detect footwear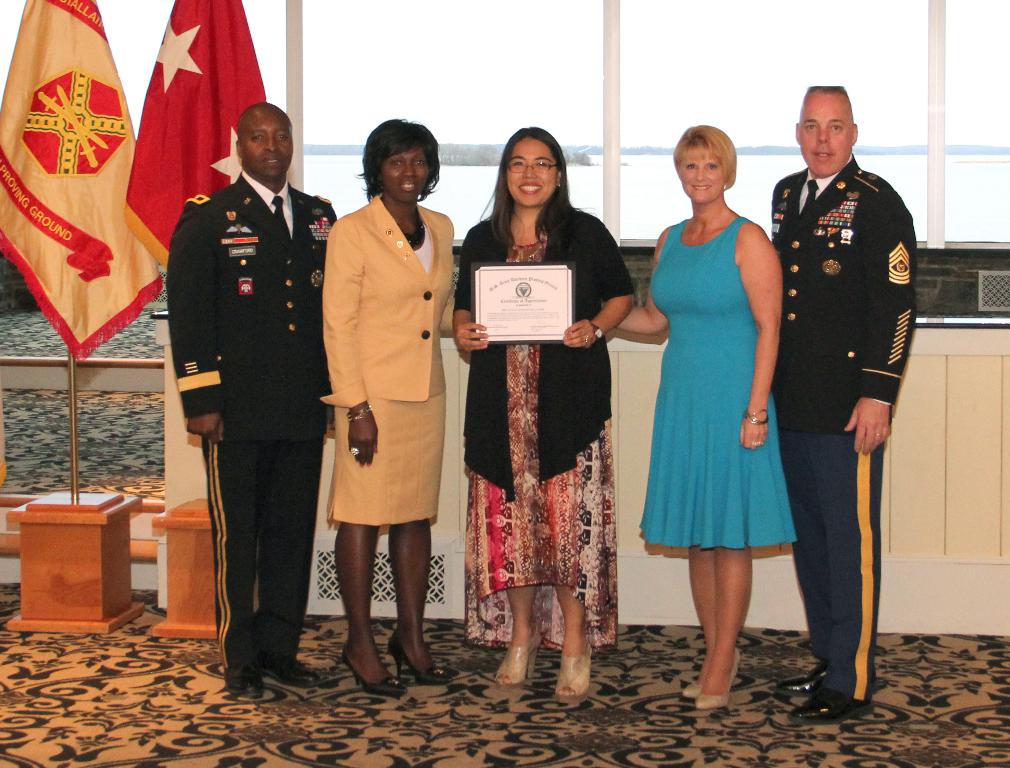
box(266, 661, 316, 687)
